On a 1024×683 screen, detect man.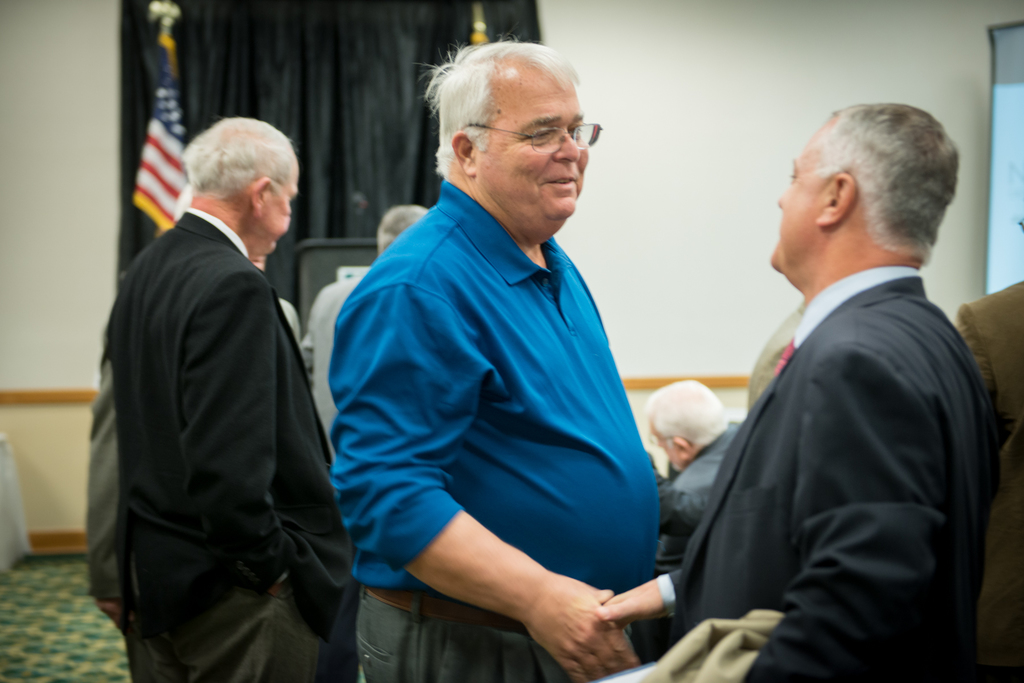
box(663, 98, 1014, 682).
